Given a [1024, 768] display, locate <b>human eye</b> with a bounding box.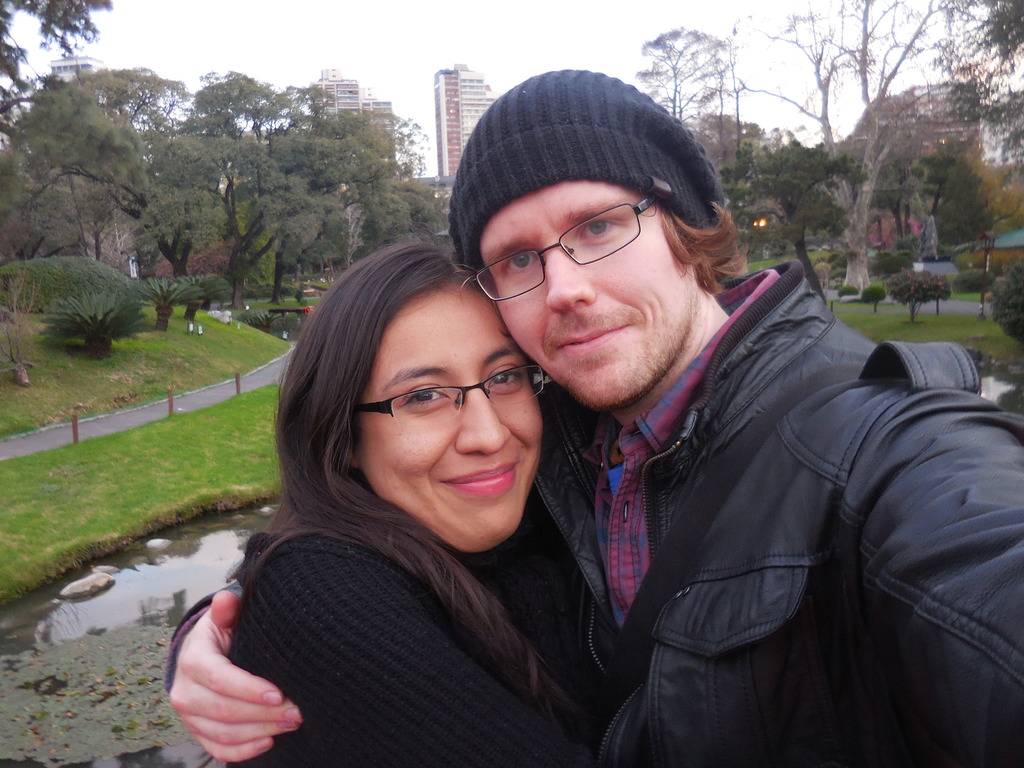
Located: 485:364:524:392.
